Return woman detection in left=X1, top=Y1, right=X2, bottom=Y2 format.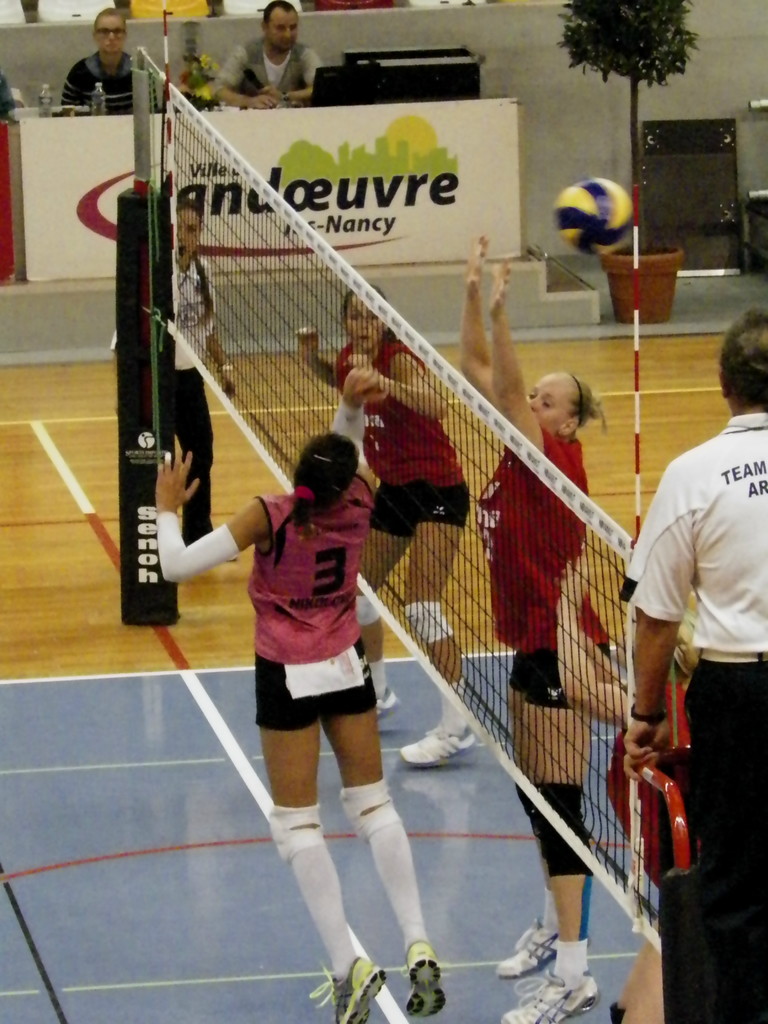
left=287, top=277, right=484, bottom=770.
